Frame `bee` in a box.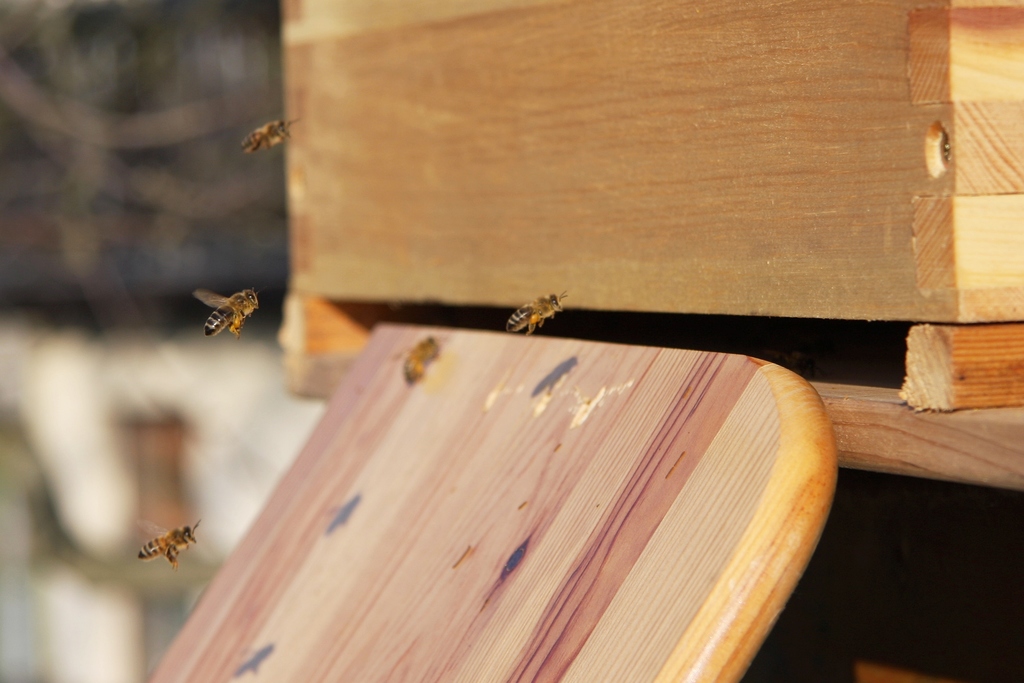
box(233, 125, 293, 151).
